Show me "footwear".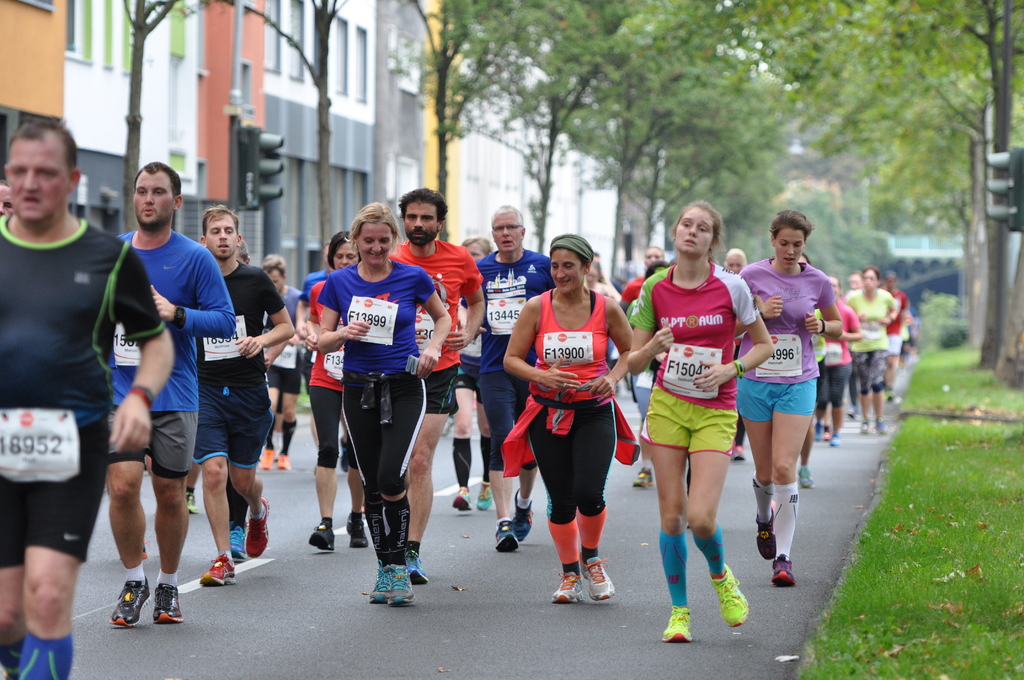
"footwear" is here: {"x1": 770, "y1": 548, "x2": 797, "y2": 588}.
